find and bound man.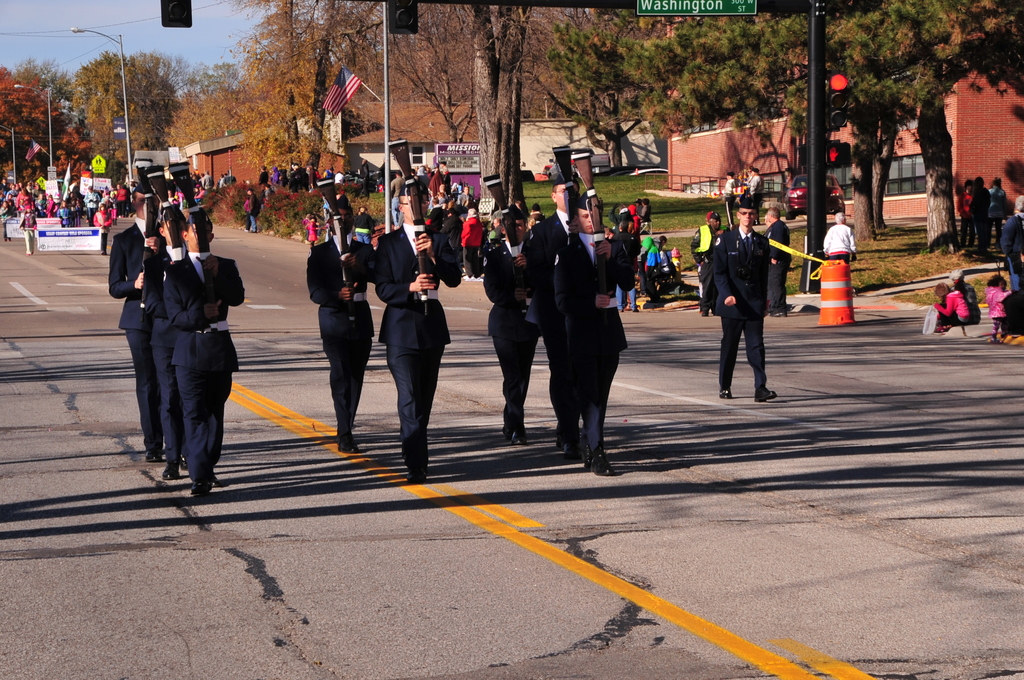
Bound: {"left": 147, "top": 213, "right": 200, "bottom": 484}.
